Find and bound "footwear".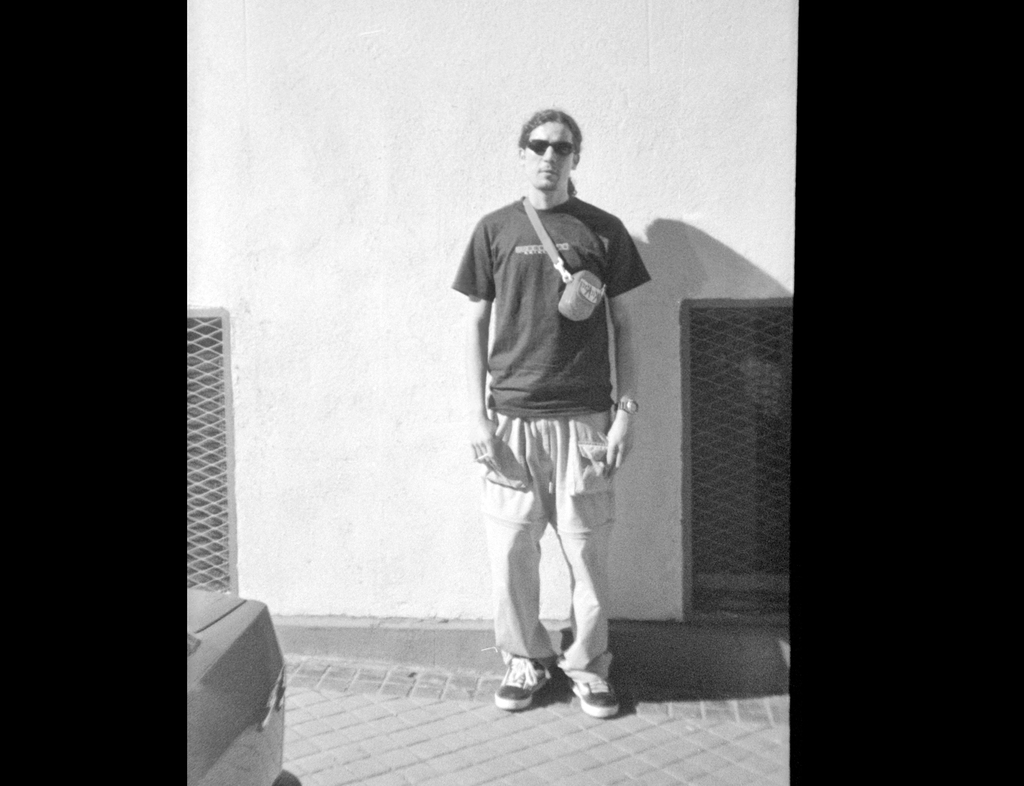
Bound: select_region(486, 652, 580, 721).
